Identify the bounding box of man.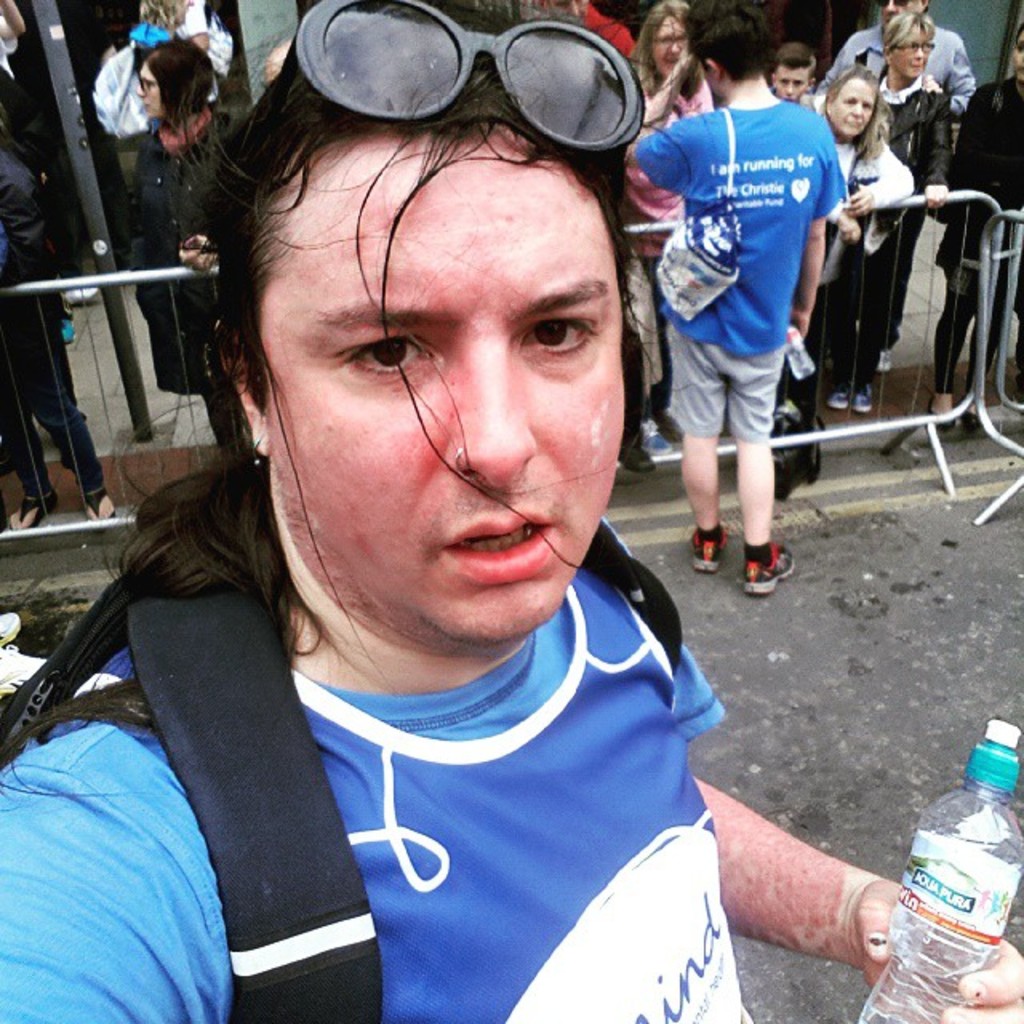
region(0, 10, 888, 1023).
